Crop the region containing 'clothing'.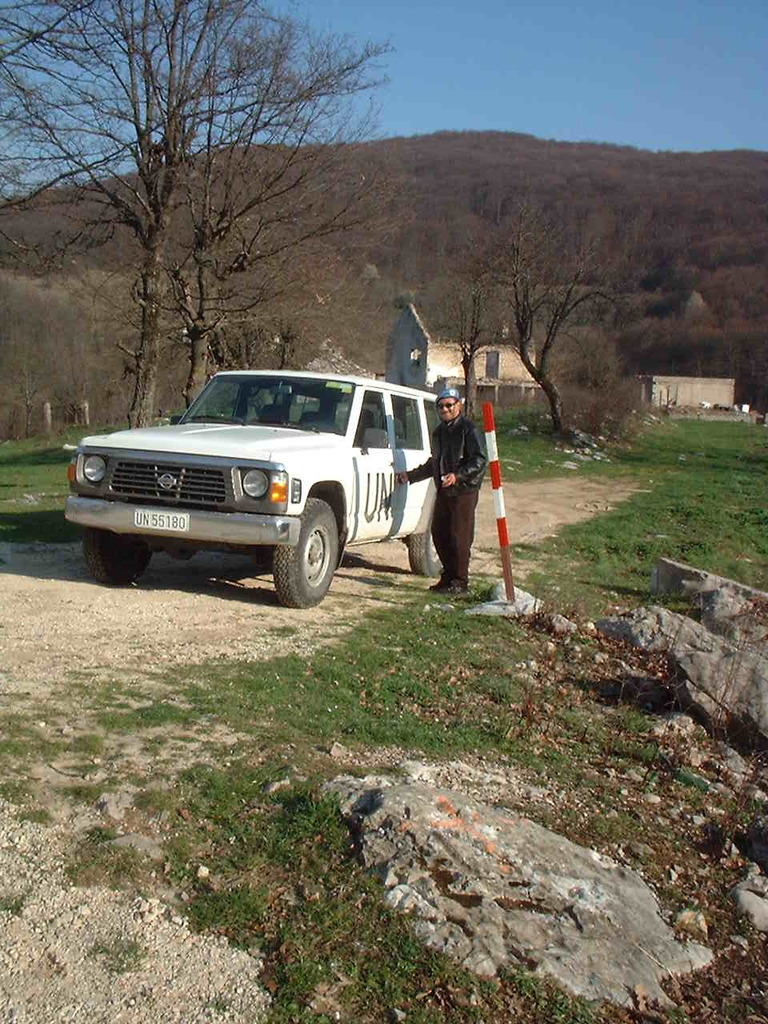
Crop region: bbox=(410, 410, 490, 582).
